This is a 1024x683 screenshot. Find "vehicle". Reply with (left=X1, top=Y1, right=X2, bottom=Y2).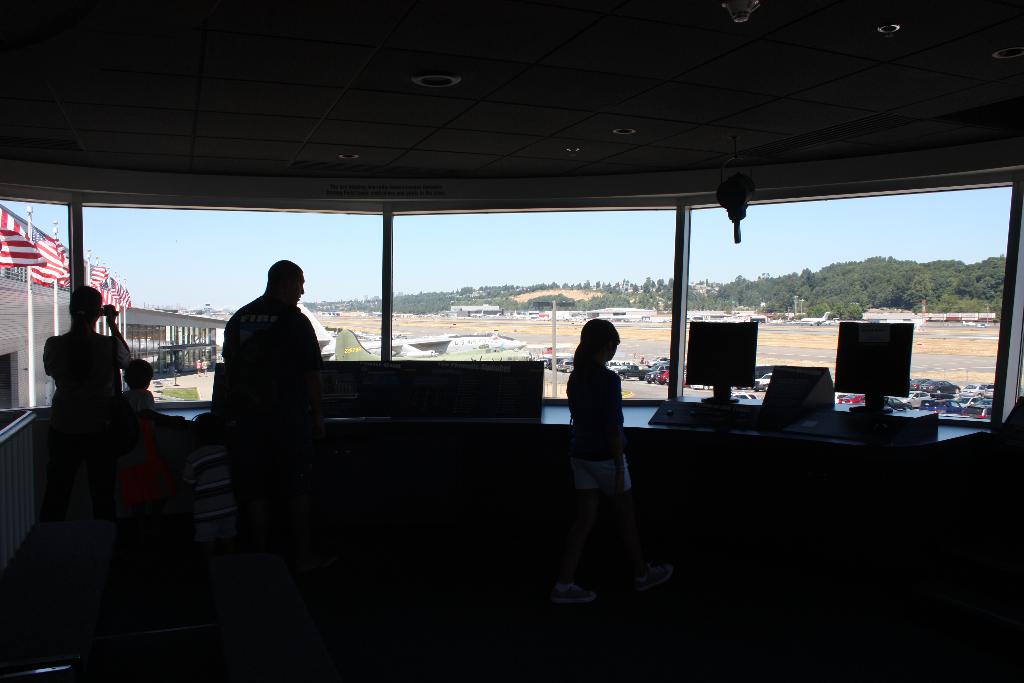
(left=861, top=318, right=920, bottom=329).
